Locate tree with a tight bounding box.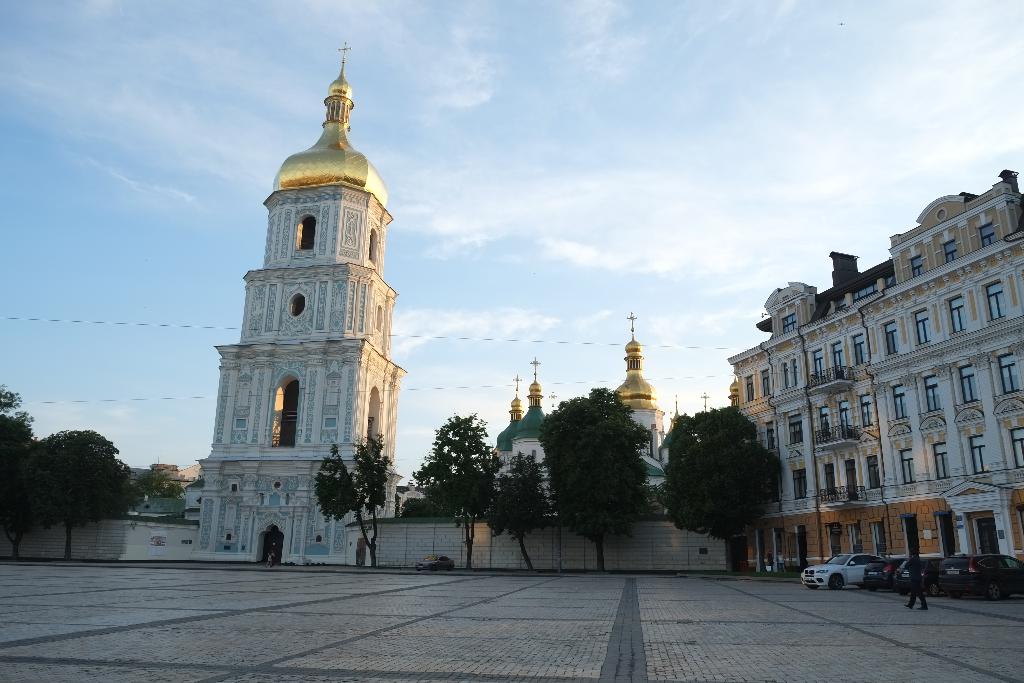
[left=130, top=463, right=184, bottom=497].
